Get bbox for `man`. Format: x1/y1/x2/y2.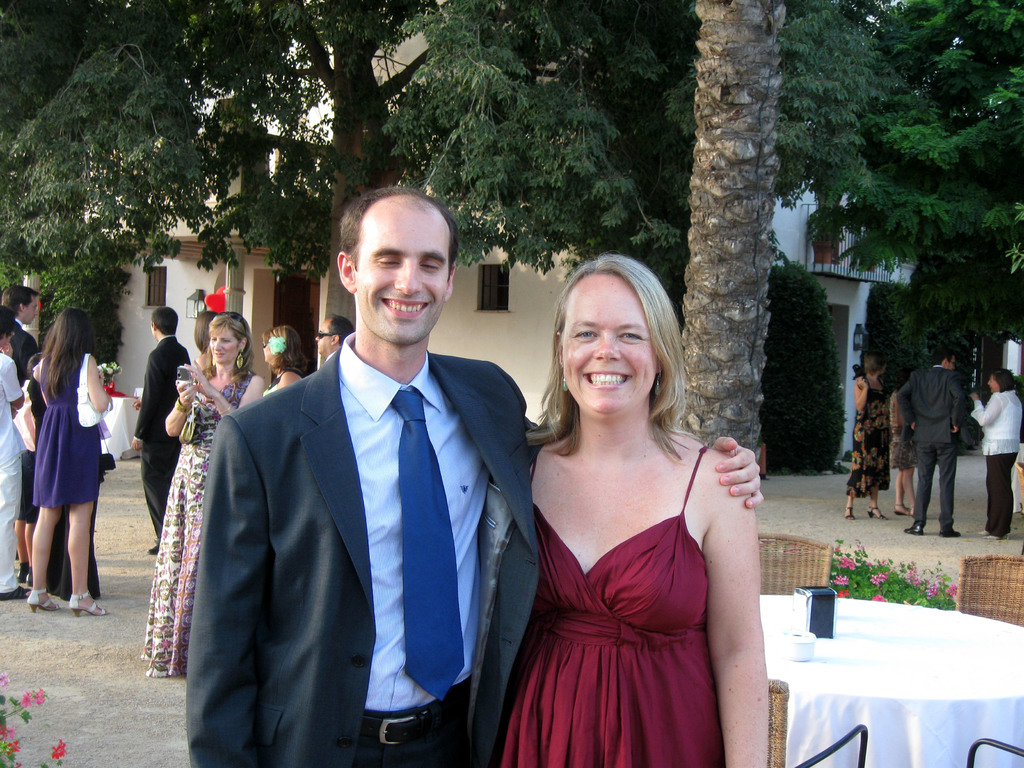
129/307/191/559.
